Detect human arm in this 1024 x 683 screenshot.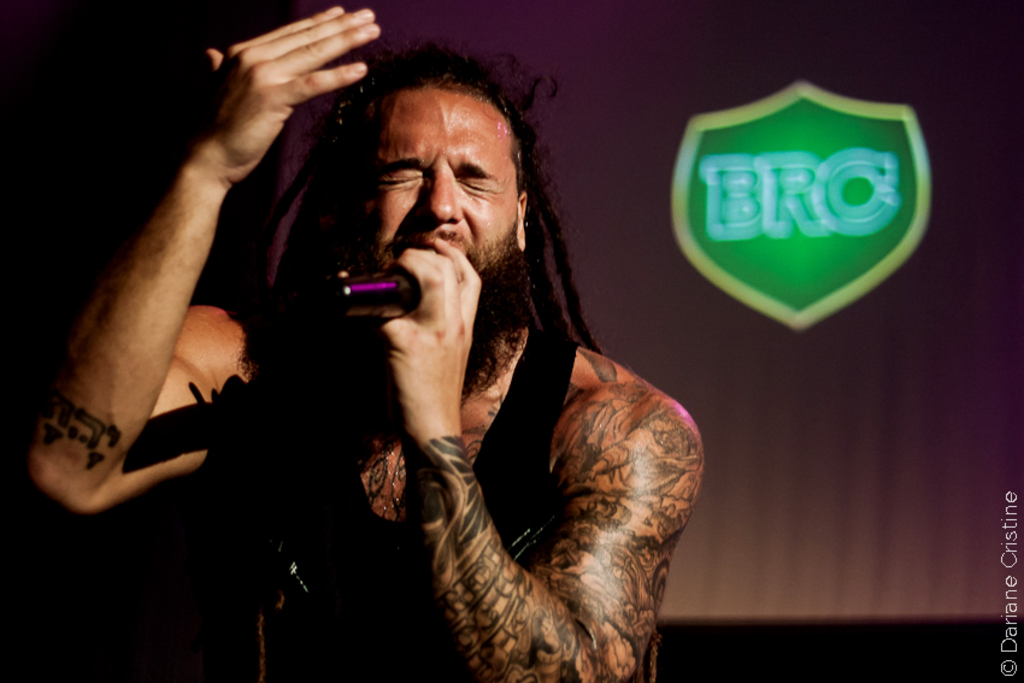
Detection: pyautogui.locateOnScreen(31, 4, 381, 510).
